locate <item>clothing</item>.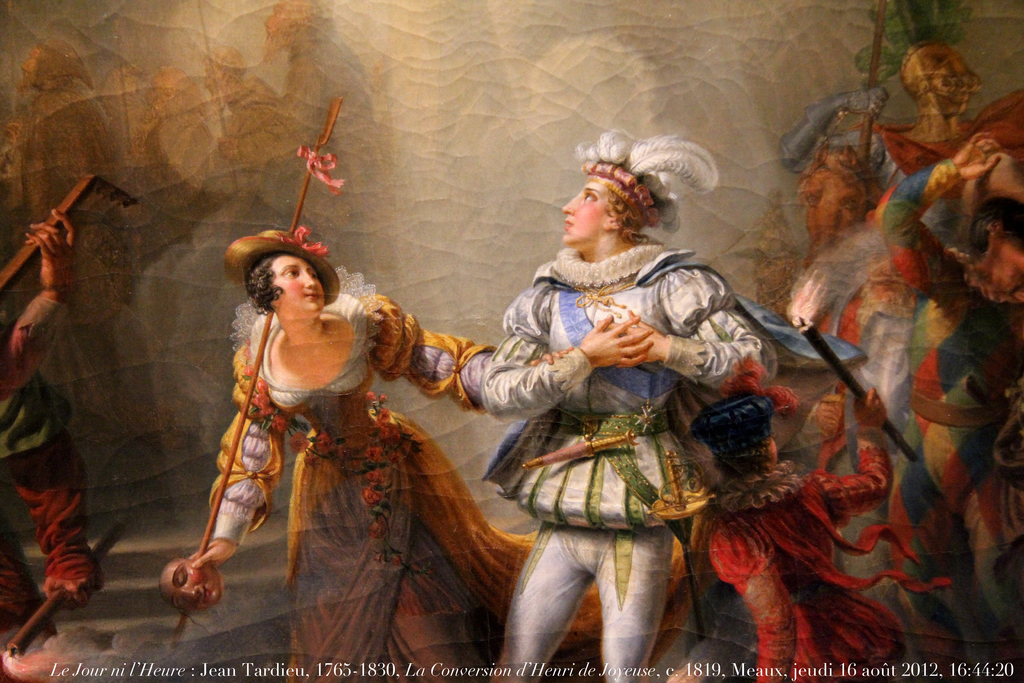
Bounding box: Rect(495, 204, 758, 655).
